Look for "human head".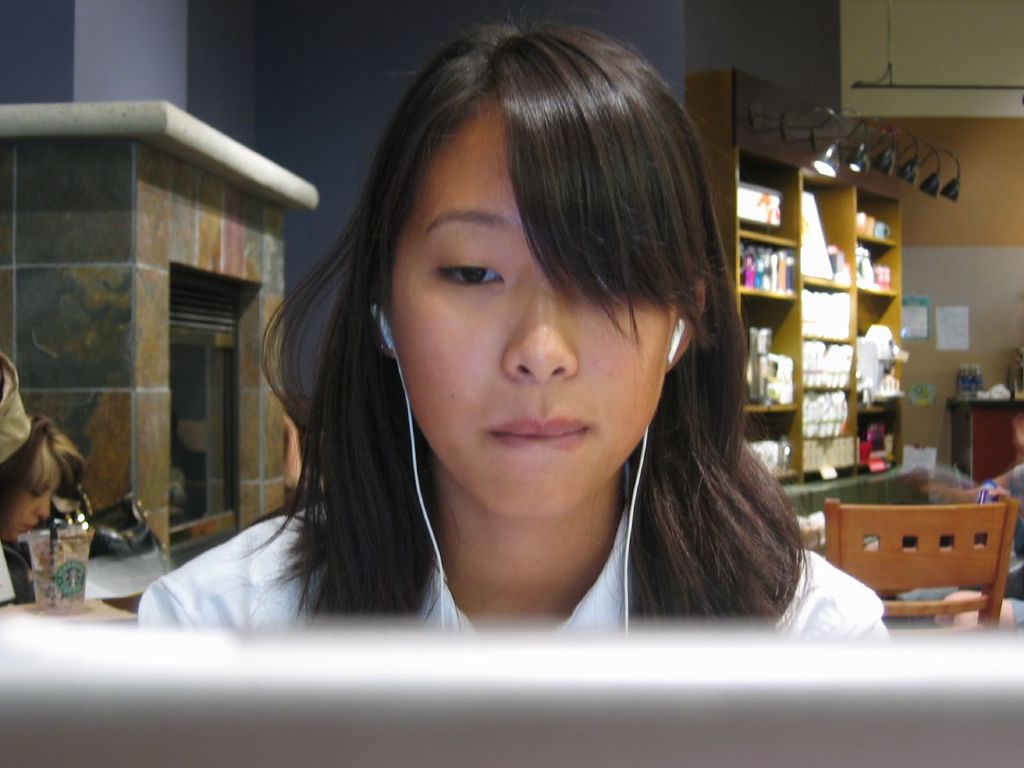
Found: x1=356, y1=18, x2=726, y2=530.
